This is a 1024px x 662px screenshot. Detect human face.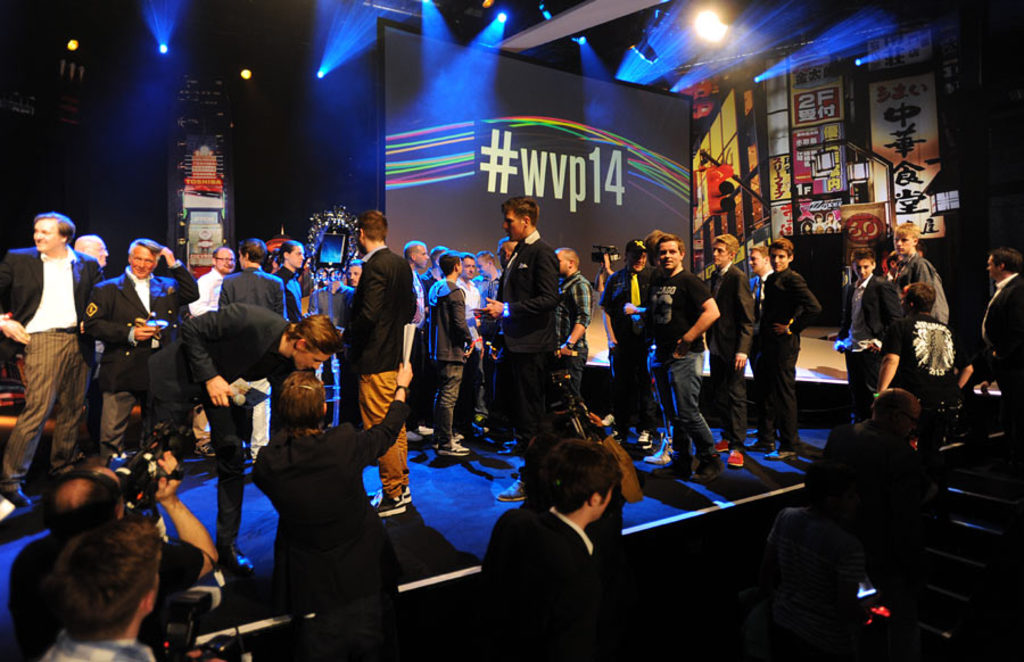
415,246,430,268.
